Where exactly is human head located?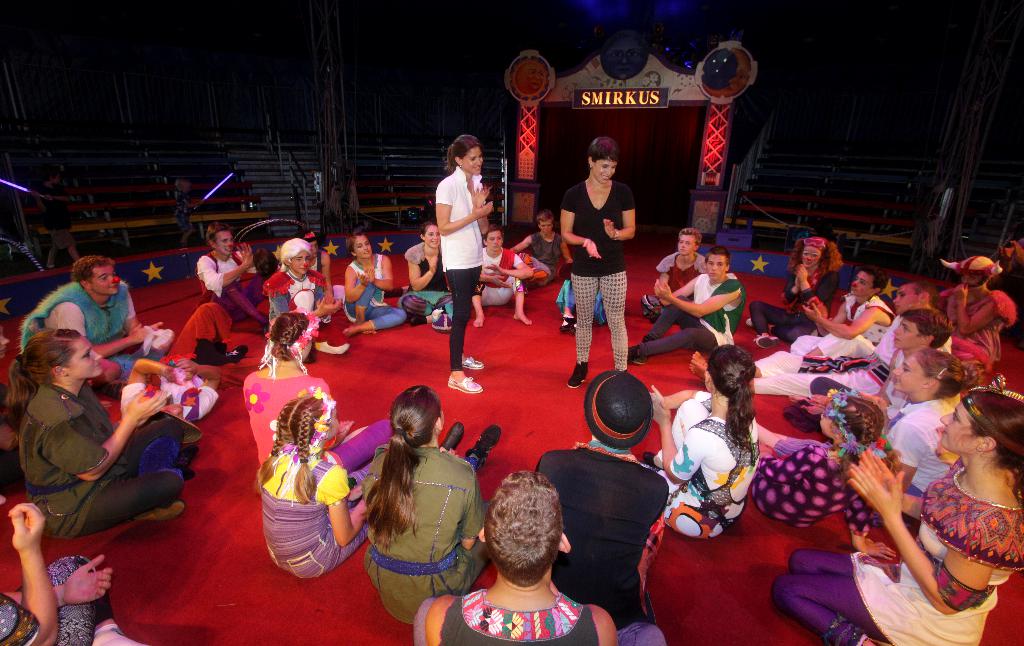
Its bounding box is [left=681, top=228, right=700, bottom=254].
